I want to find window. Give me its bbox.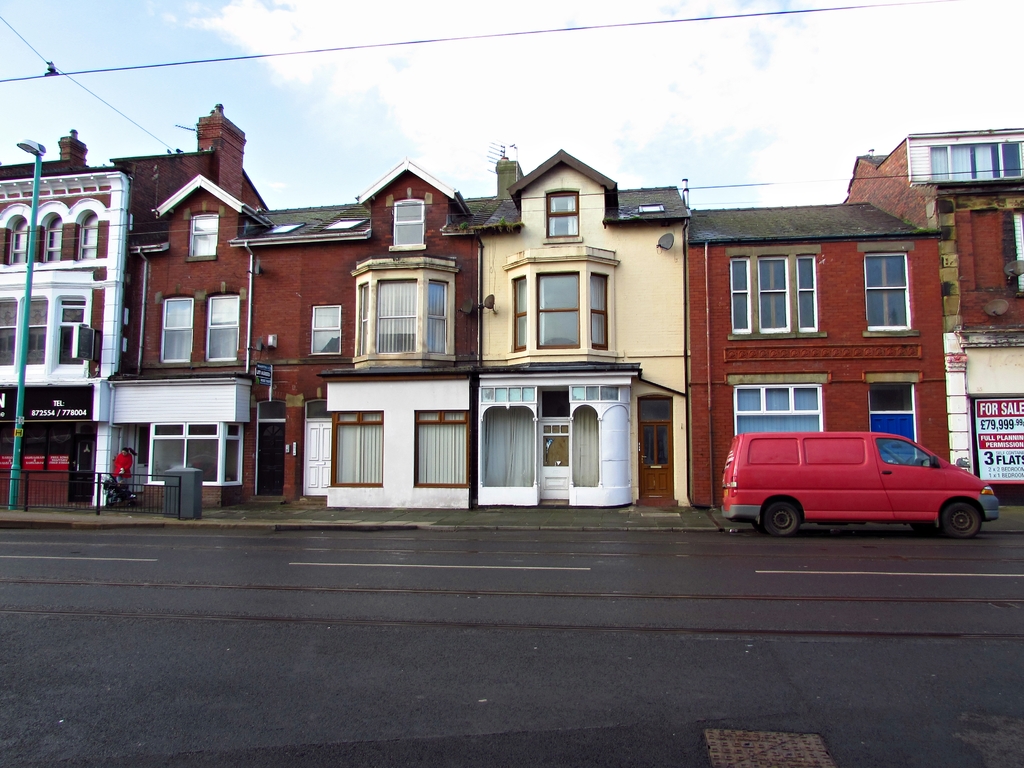
<region>548, 188, 583, 236</region>.
